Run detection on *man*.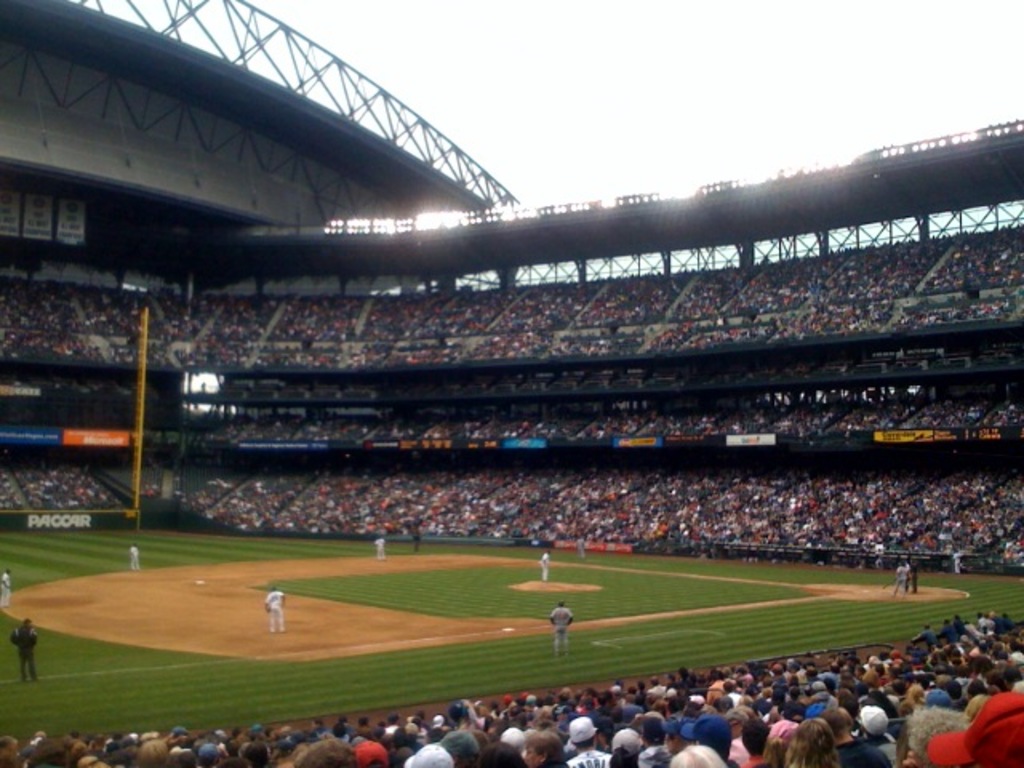
Result: [840, 666, 864, 694].
